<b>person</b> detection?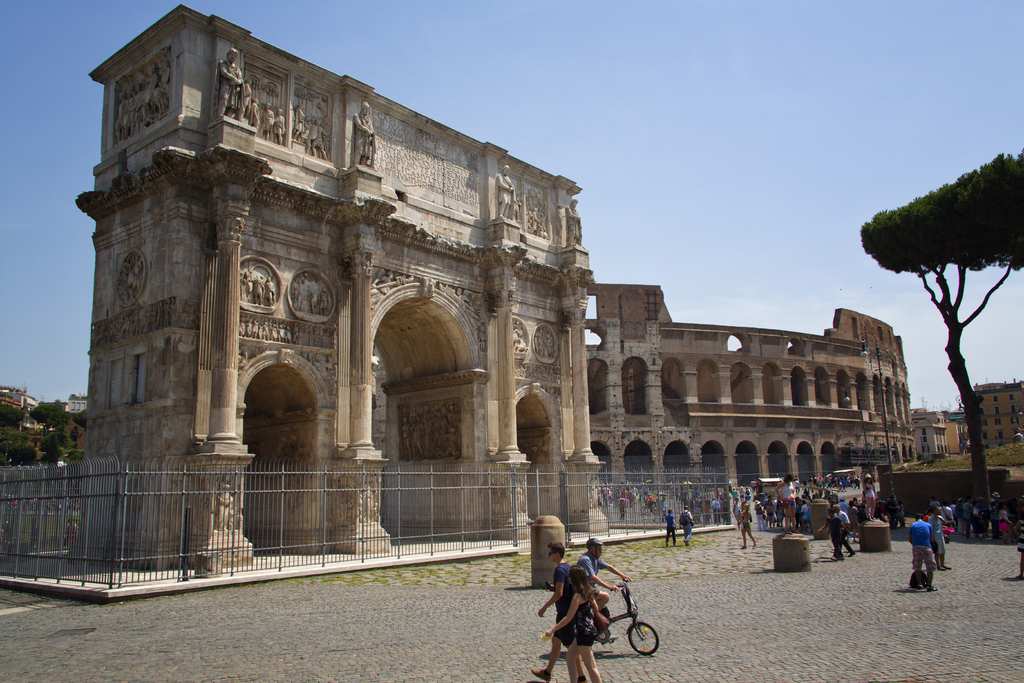
543:567:604:678
